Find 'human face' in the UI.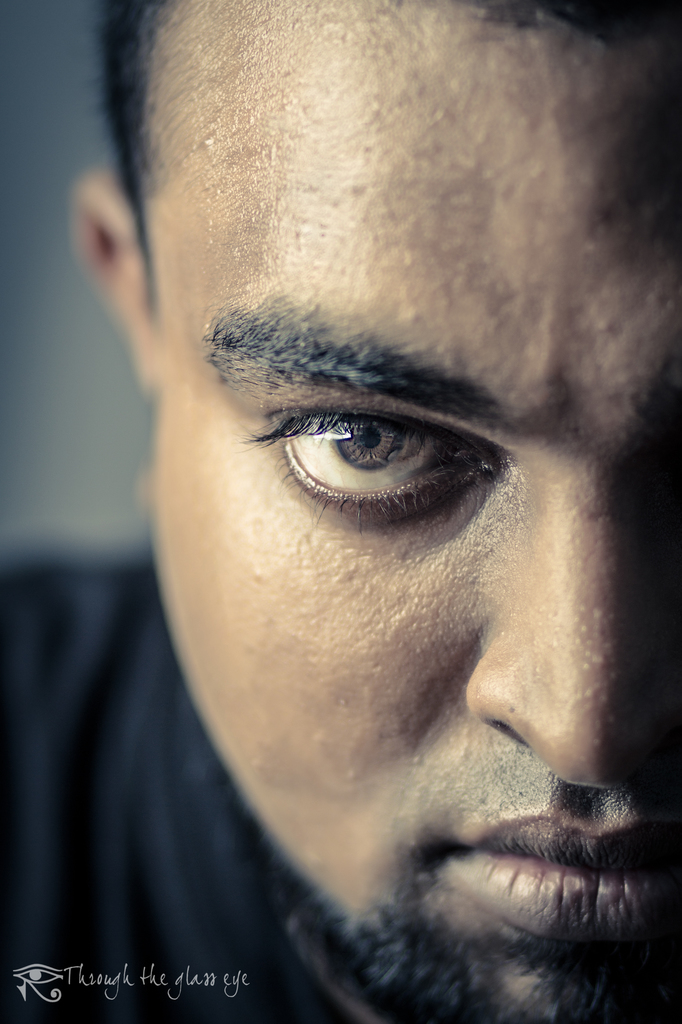
UI element at (147,0,681,1023).
